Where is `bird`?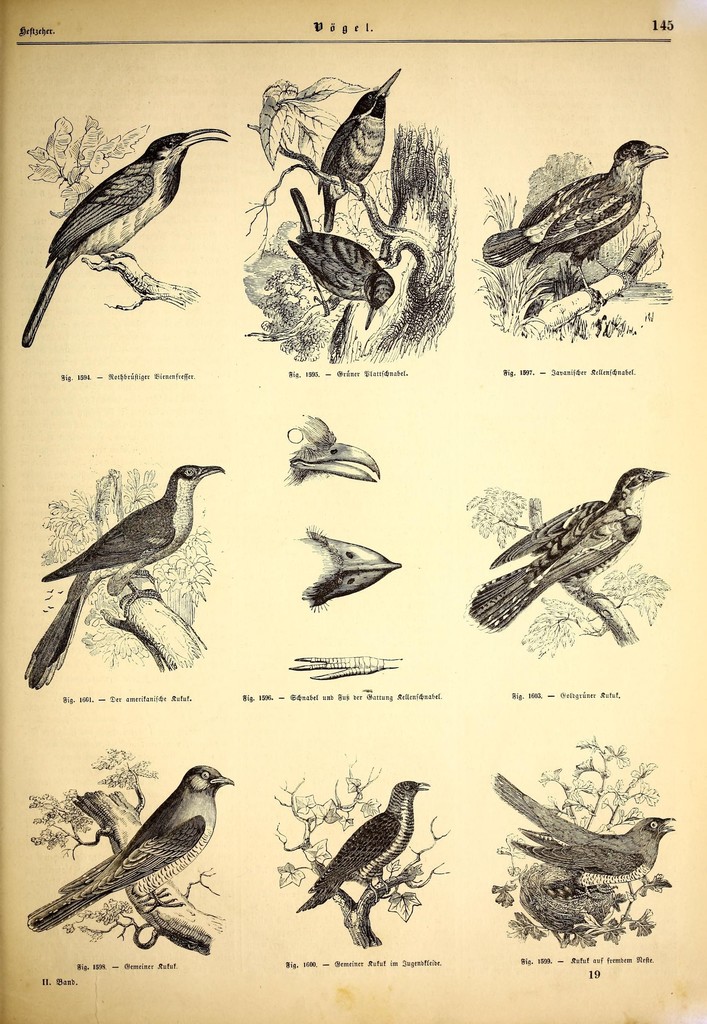
bbox(286, 657, 405, 685).
